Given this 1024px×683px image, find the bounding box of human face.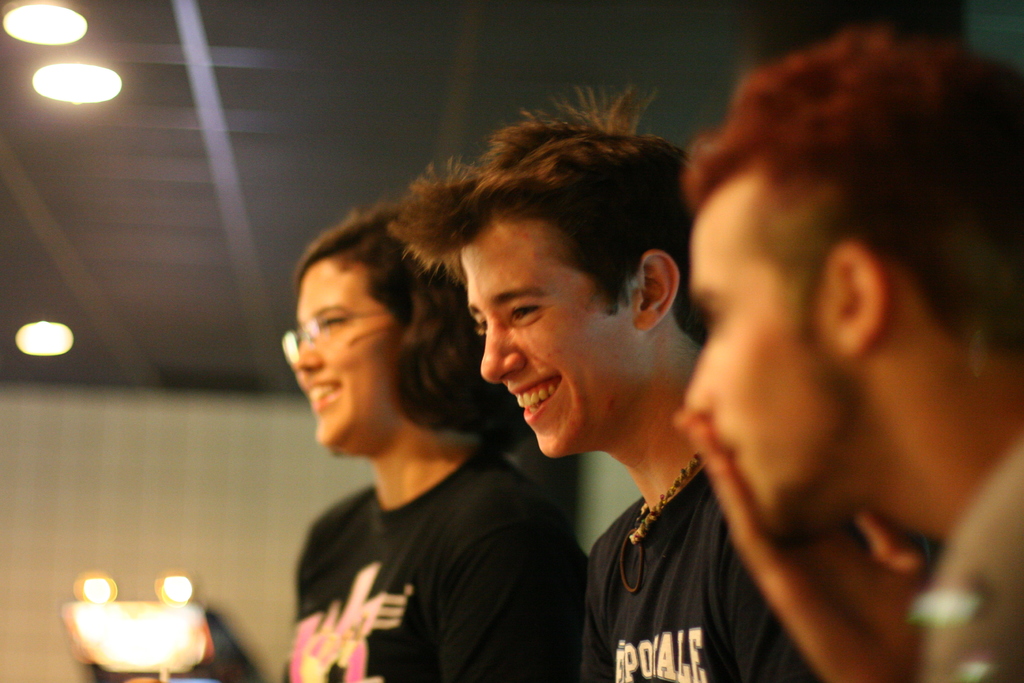
bbox=(682, 176, 845, 547).
